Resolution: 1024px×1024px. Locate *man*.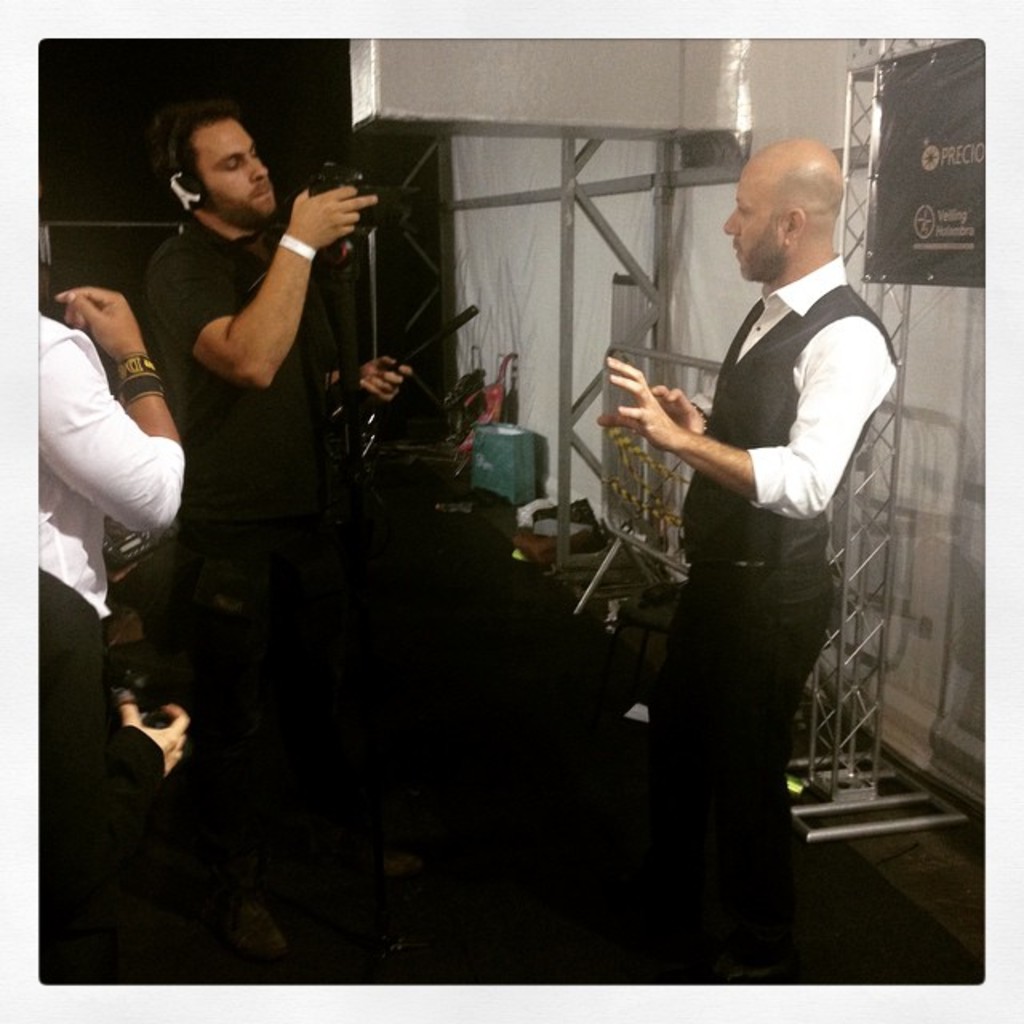
bbox=(37, 286, 186, 622).
